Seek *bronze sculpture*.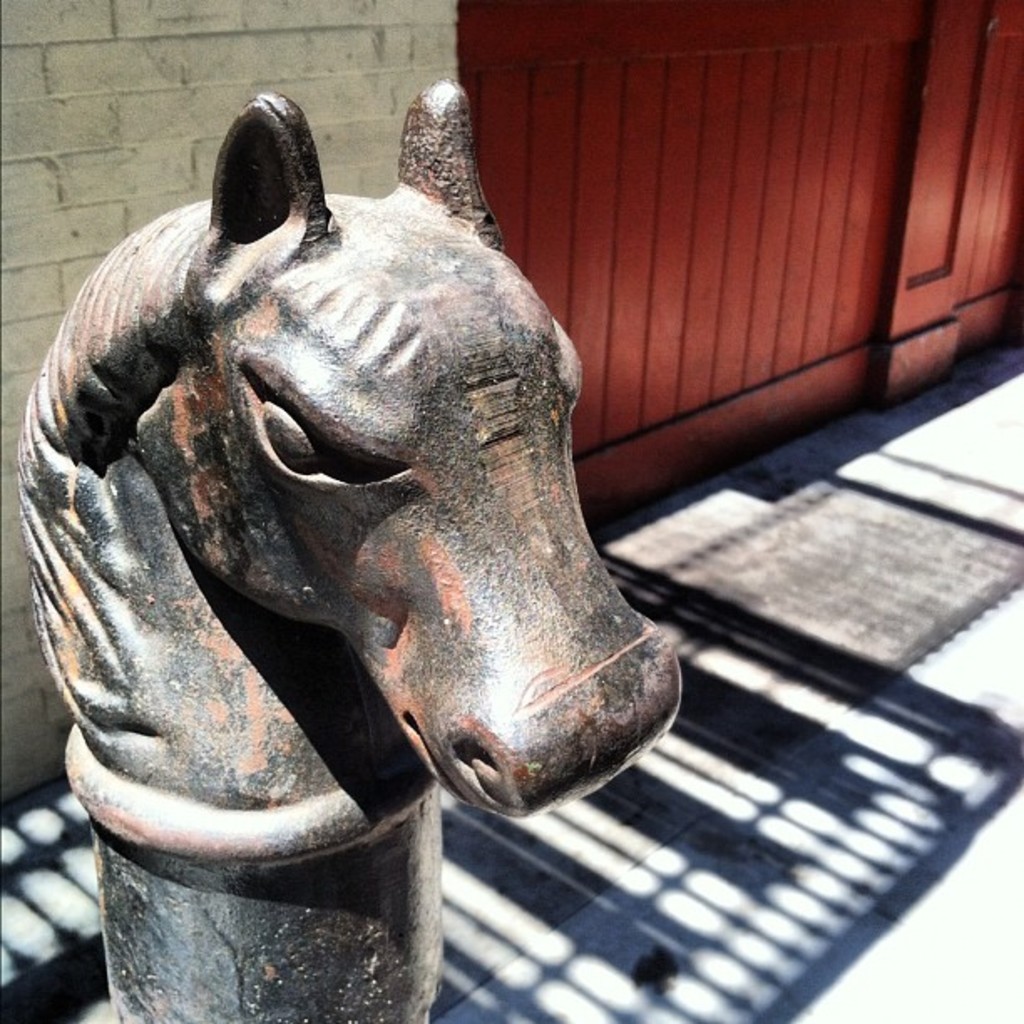
(13, 67, 681, 1022).
